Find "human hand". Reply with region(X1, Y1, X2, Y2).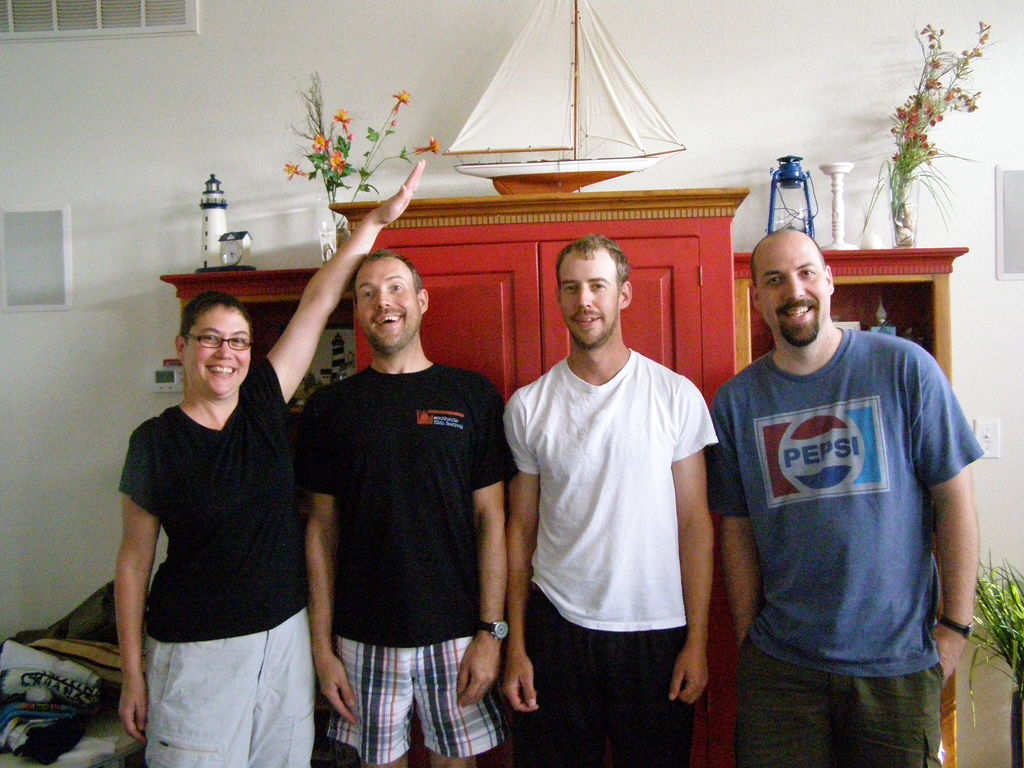
region(666, 643, 712, 709).
